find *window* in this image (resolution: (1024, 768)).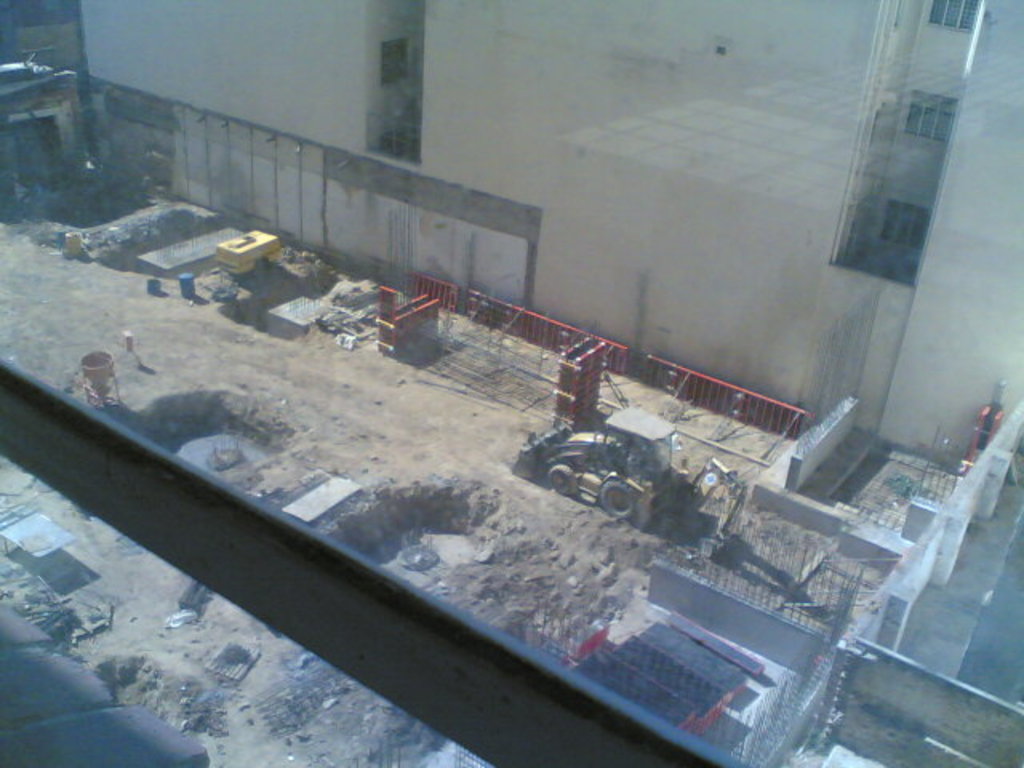
left=0, top=0, right=1022, bottom=766.
